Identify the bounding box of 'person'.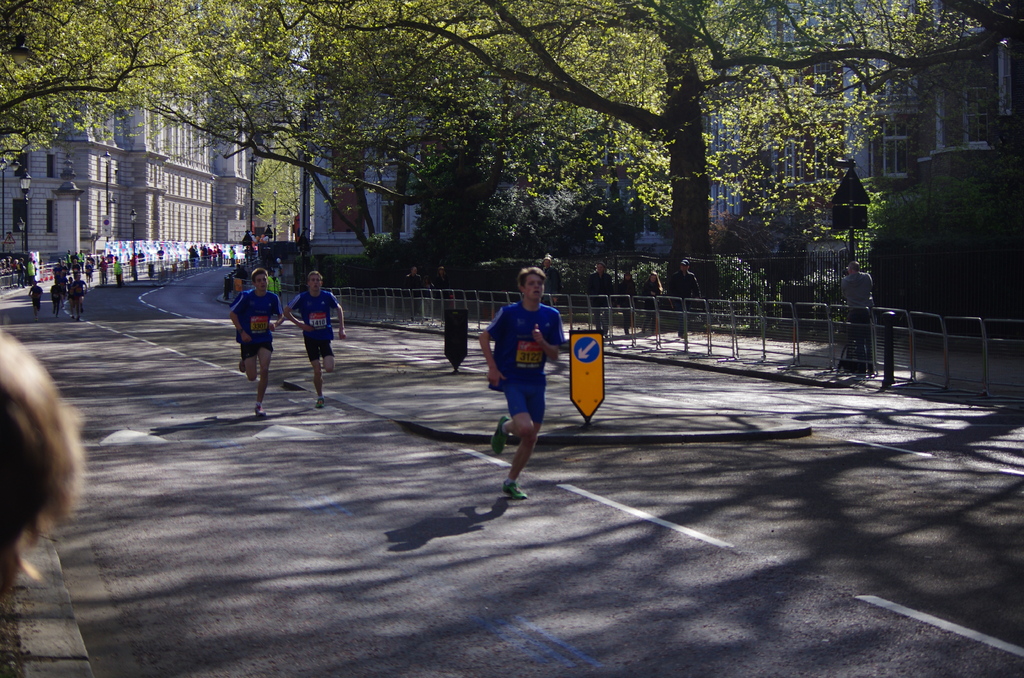
[136,246,145,265].
